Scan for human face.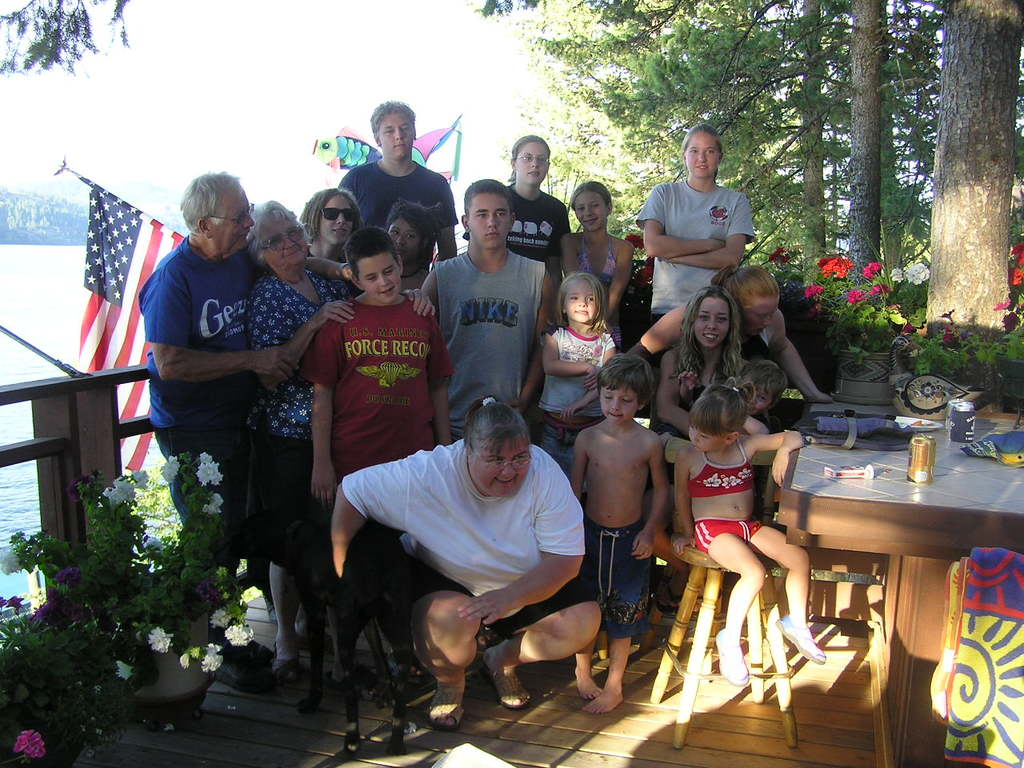
Scan result: 562:281:598:325.
